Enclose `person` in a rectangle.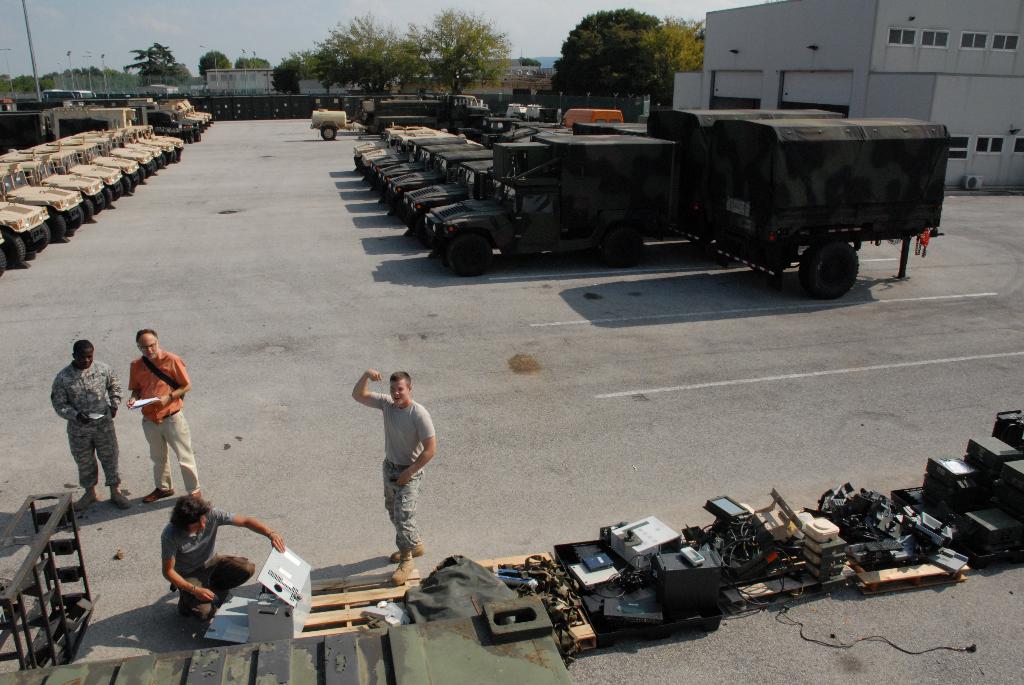
x1=351 y1=372 x2=436 y2=587.
